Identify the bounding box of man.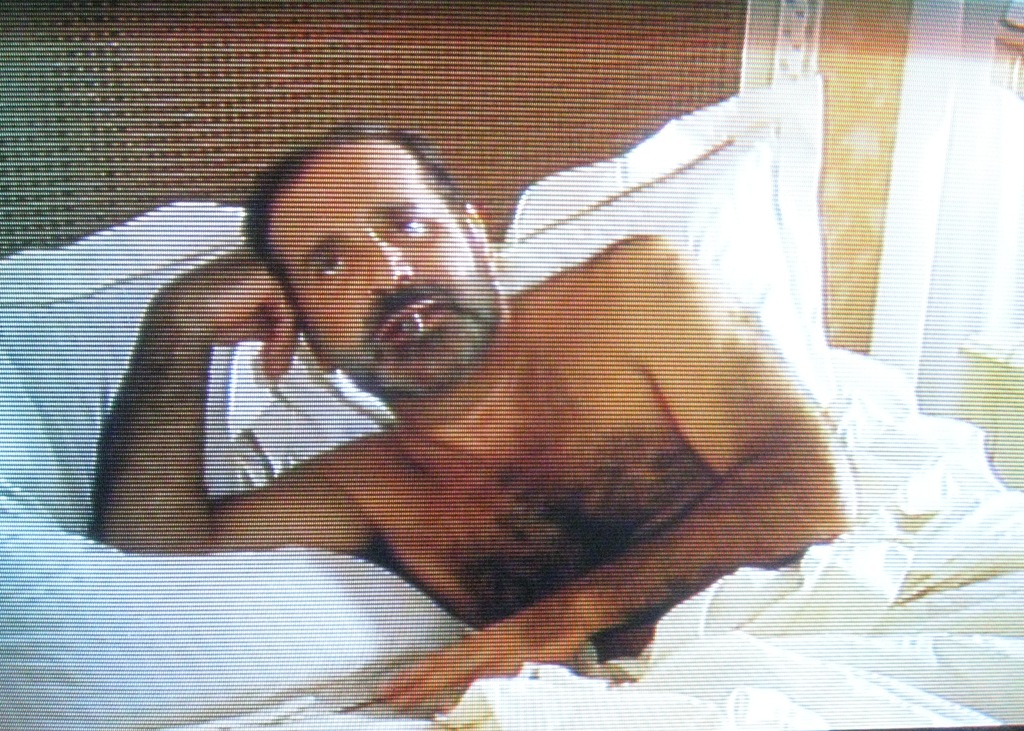
72 117 884 730.
